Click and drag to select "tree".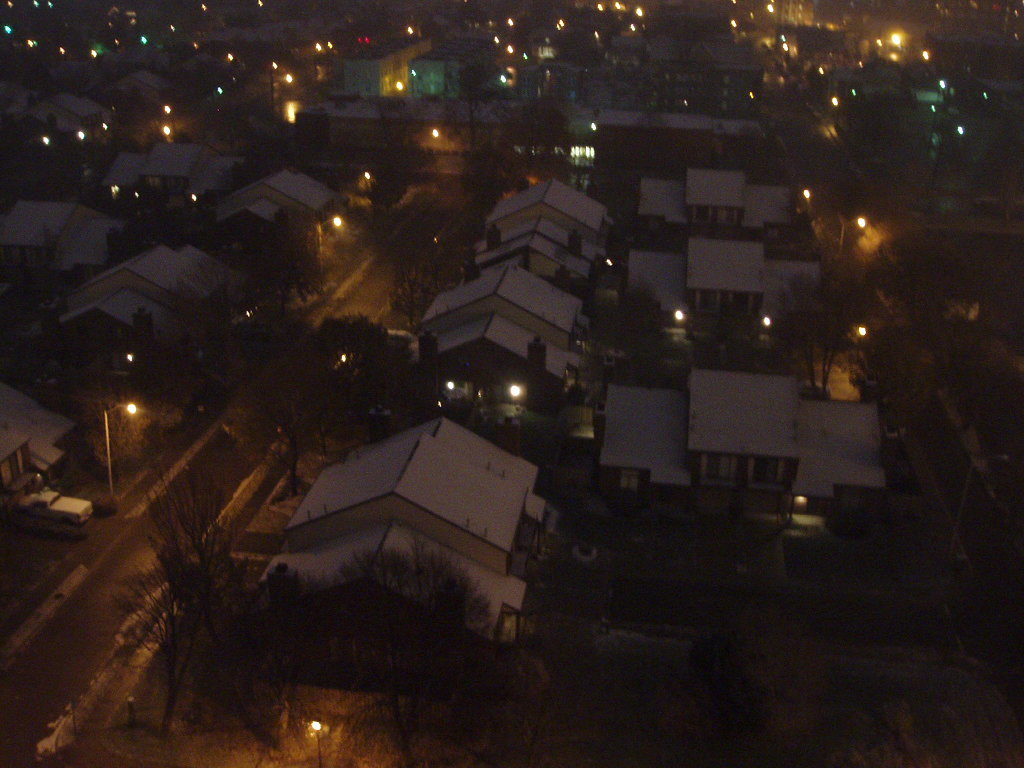
Selection: [left=70, top=366, right=181, bottom=477].
